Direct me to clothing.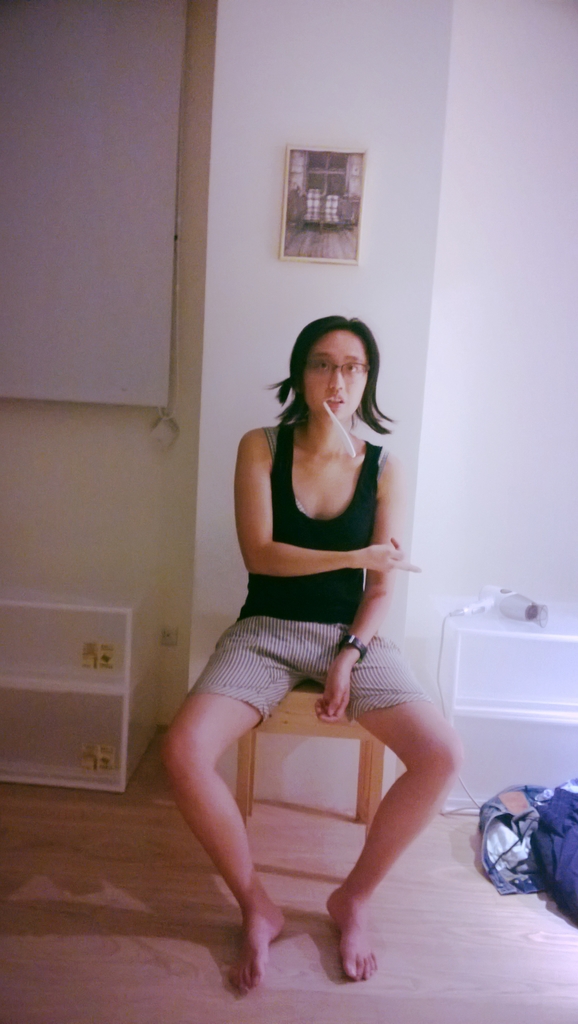
Direction: select_region(186, 423, 431, 729).
